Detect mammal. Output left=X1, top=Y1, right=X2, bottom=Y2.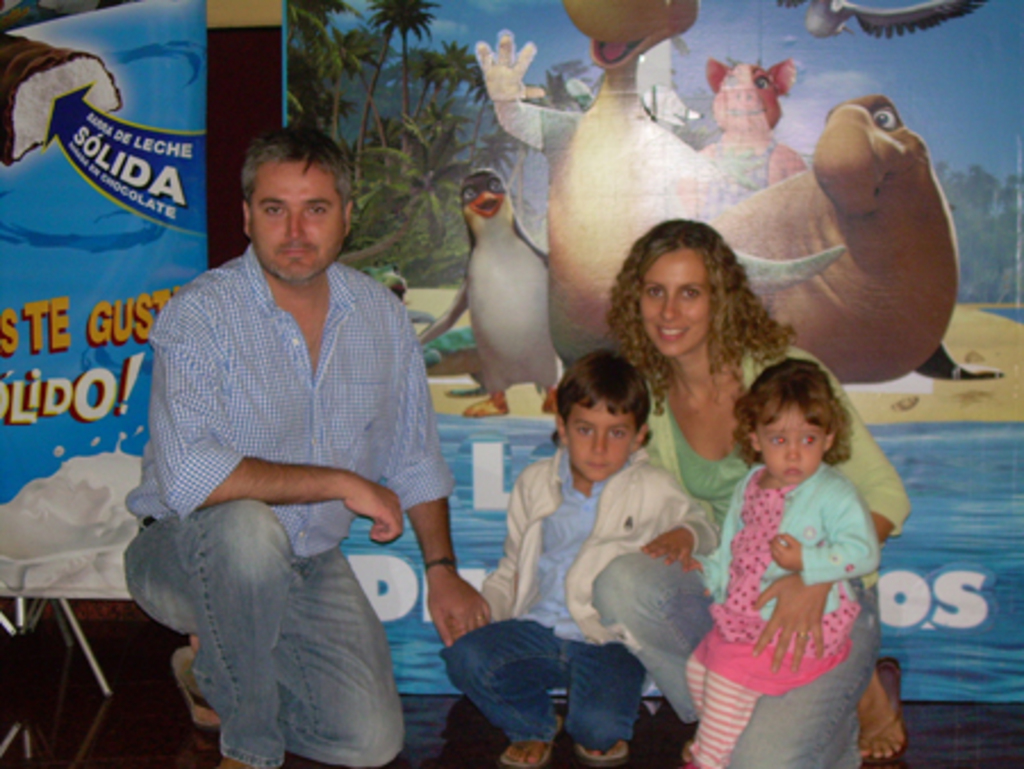
left=412, top=173, right=544, bottom=419.
